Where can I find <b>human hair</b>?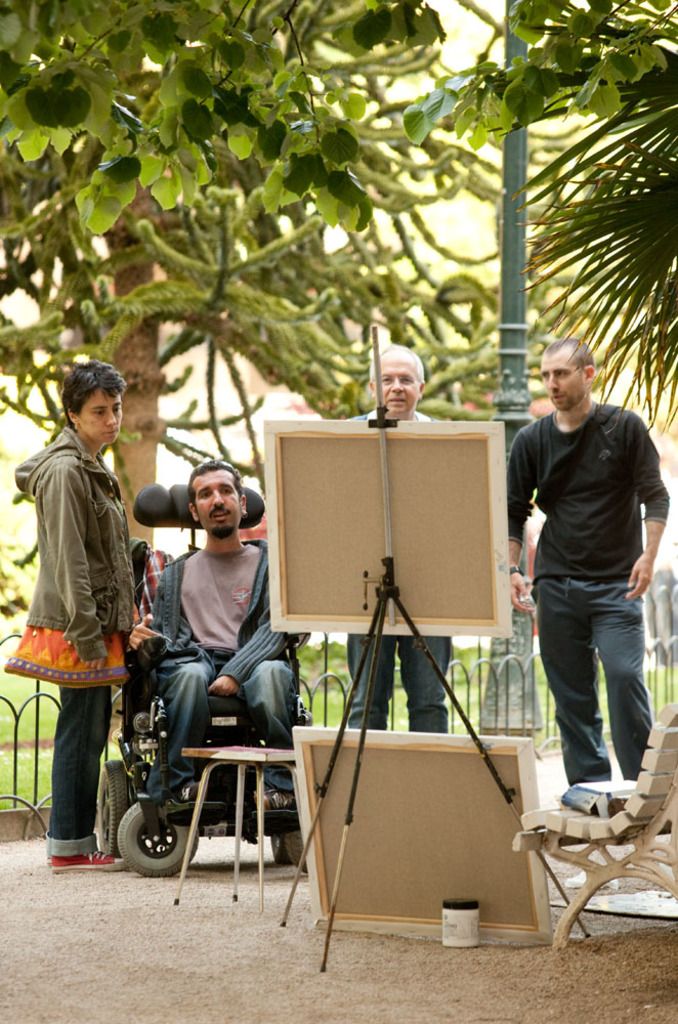
You can find it at box=[185, 459, 244, 521].
